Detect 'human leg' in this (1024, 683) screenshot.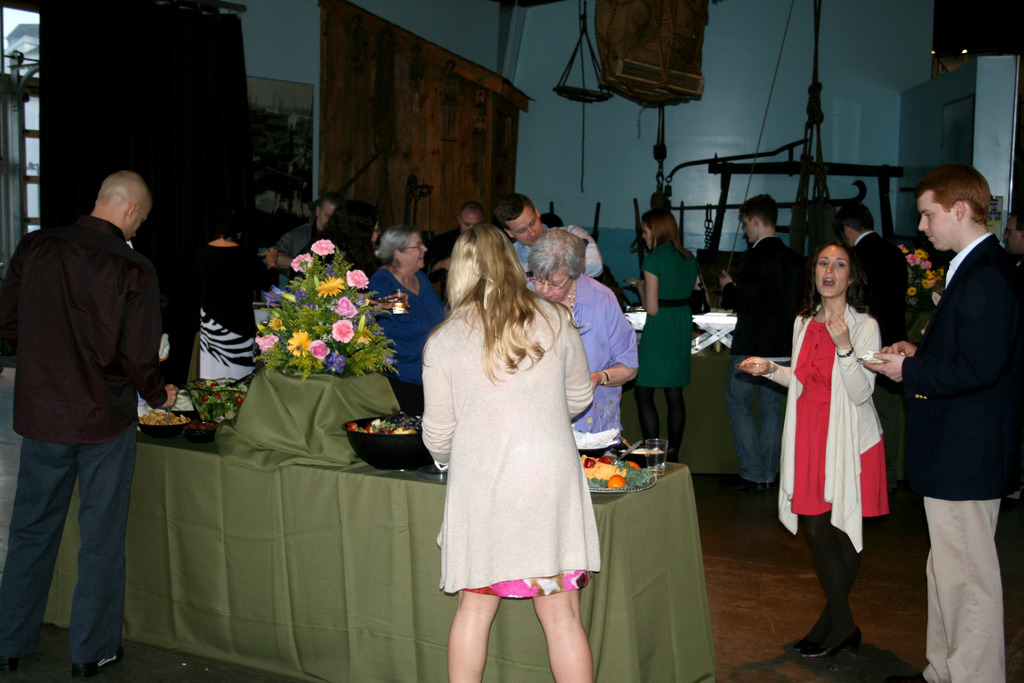
Detection: crop(4, 440, 75, 679).
